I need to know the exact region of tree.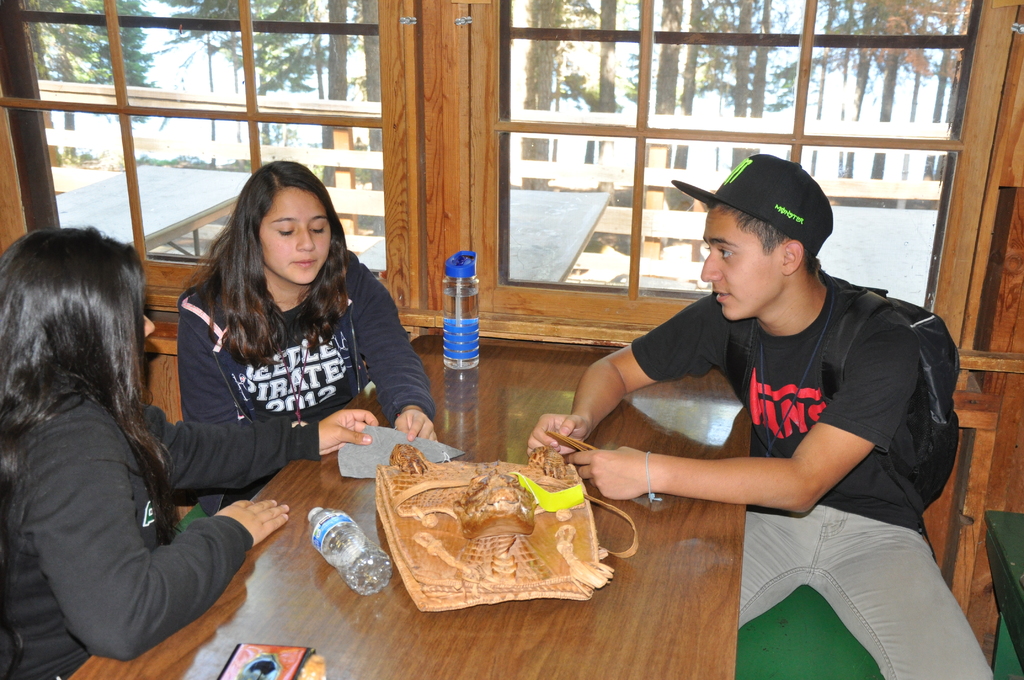
Region: <box>14,0,383,215</box>.
